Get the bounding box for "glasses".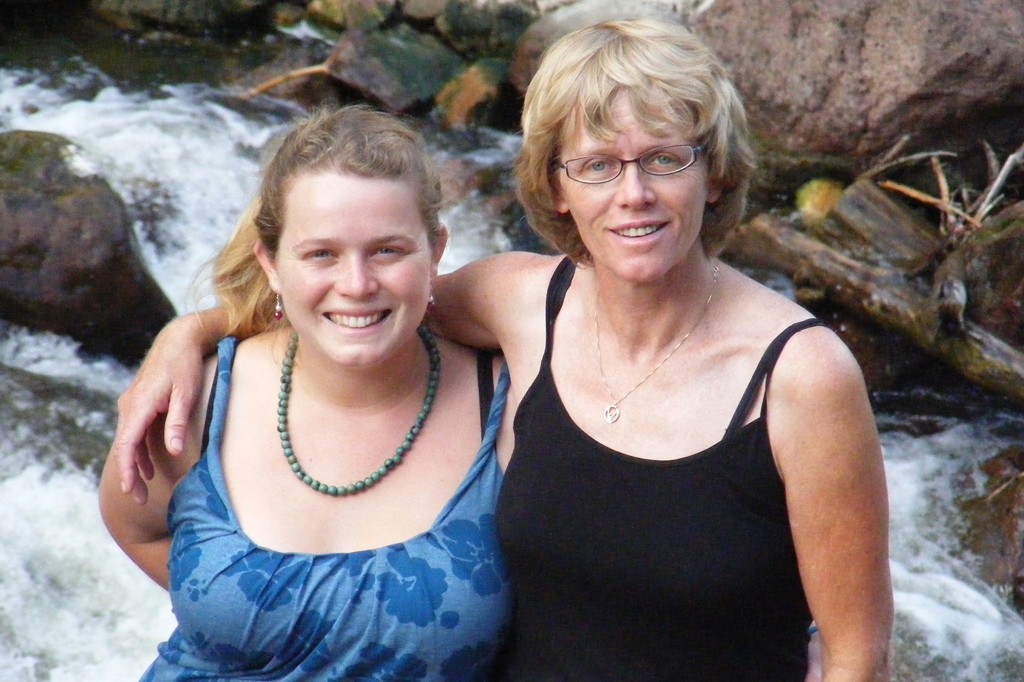
box(559, 140, 723, 183).
